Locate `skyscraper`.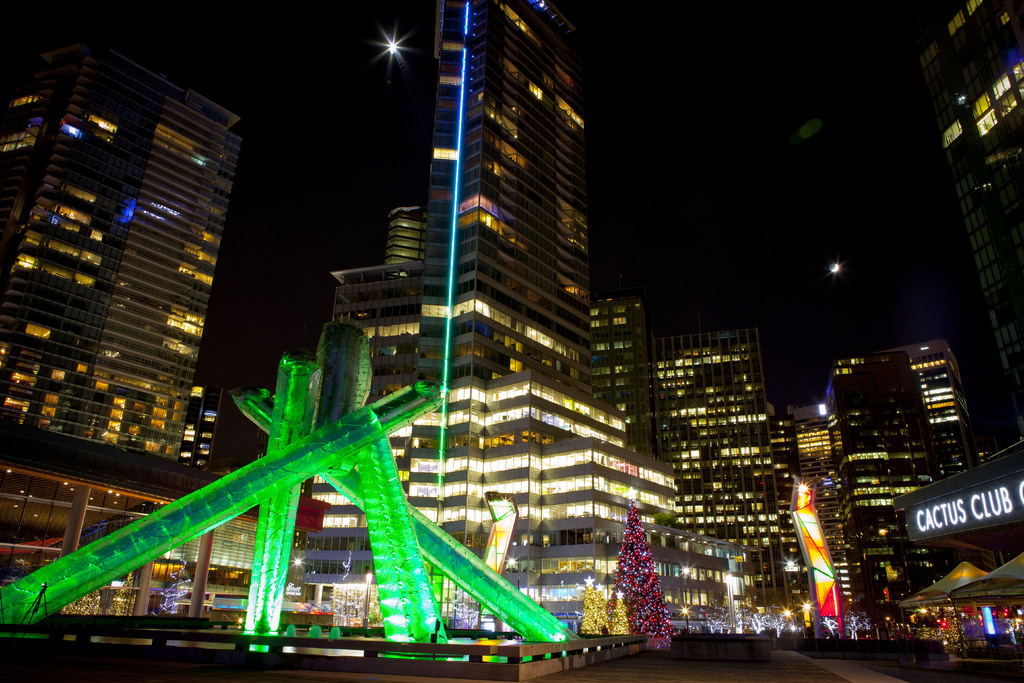
Bounding box: Rect(284, 3, 742, 616).
